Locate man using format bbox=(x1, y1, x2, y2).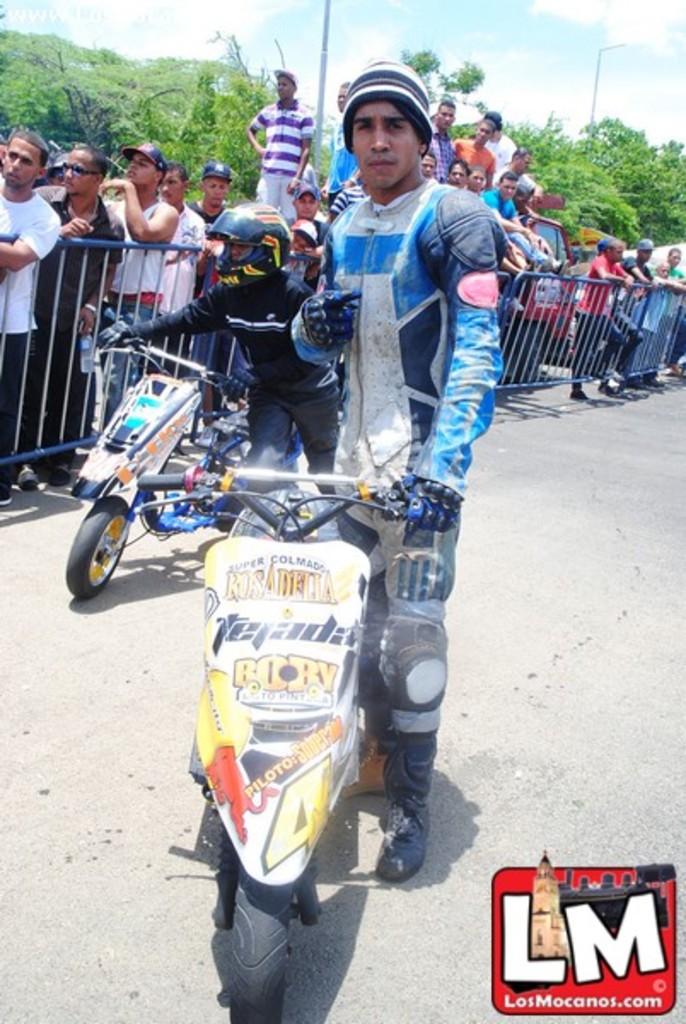
bbox=(468, 162, 524, 283).
